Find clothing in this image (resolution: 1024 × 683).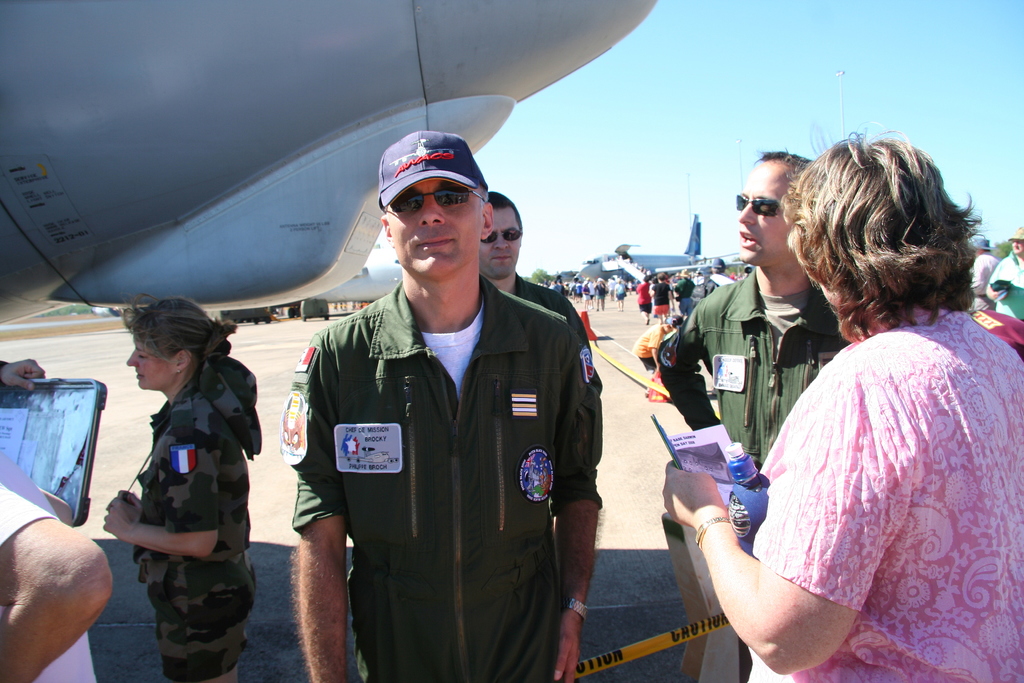
left=973, top=245, right=993, bottom=311.
